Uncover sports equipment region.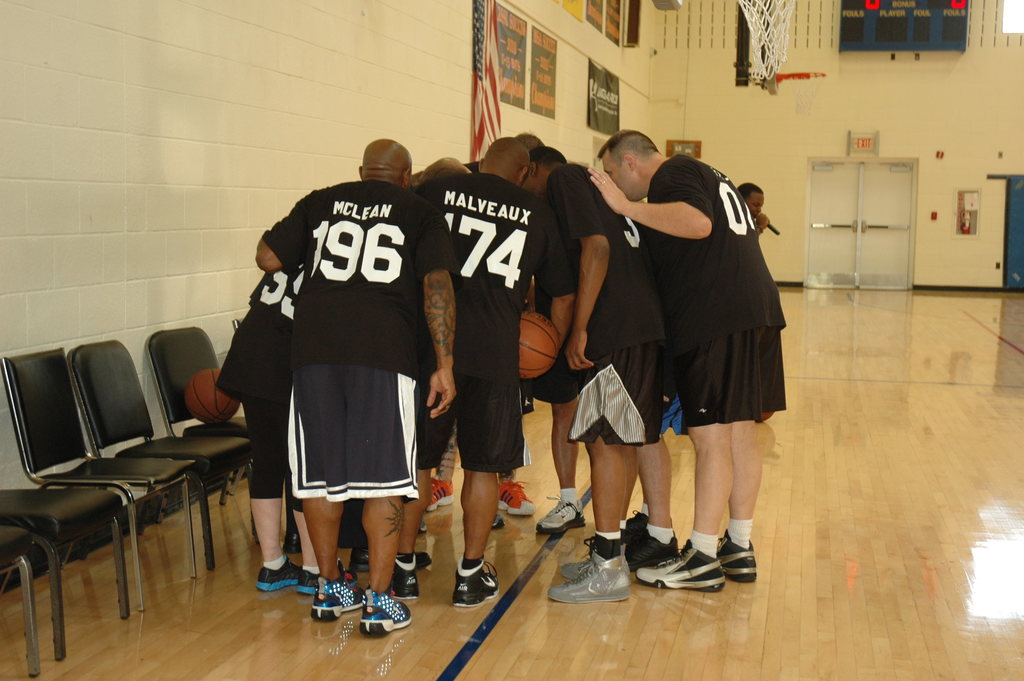
Uncovered: left=185, top=369, right=241, bottom=428.
